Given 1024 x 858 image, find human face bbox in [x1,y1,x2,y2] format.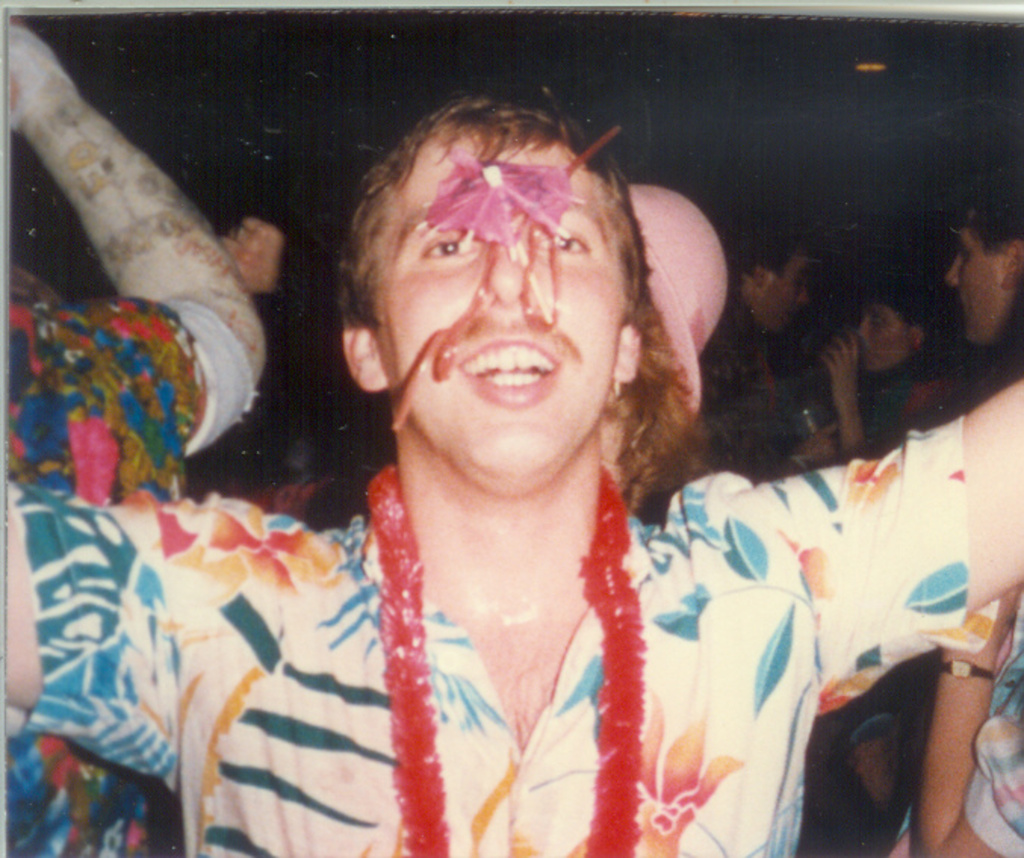
[858,306,912,375].
